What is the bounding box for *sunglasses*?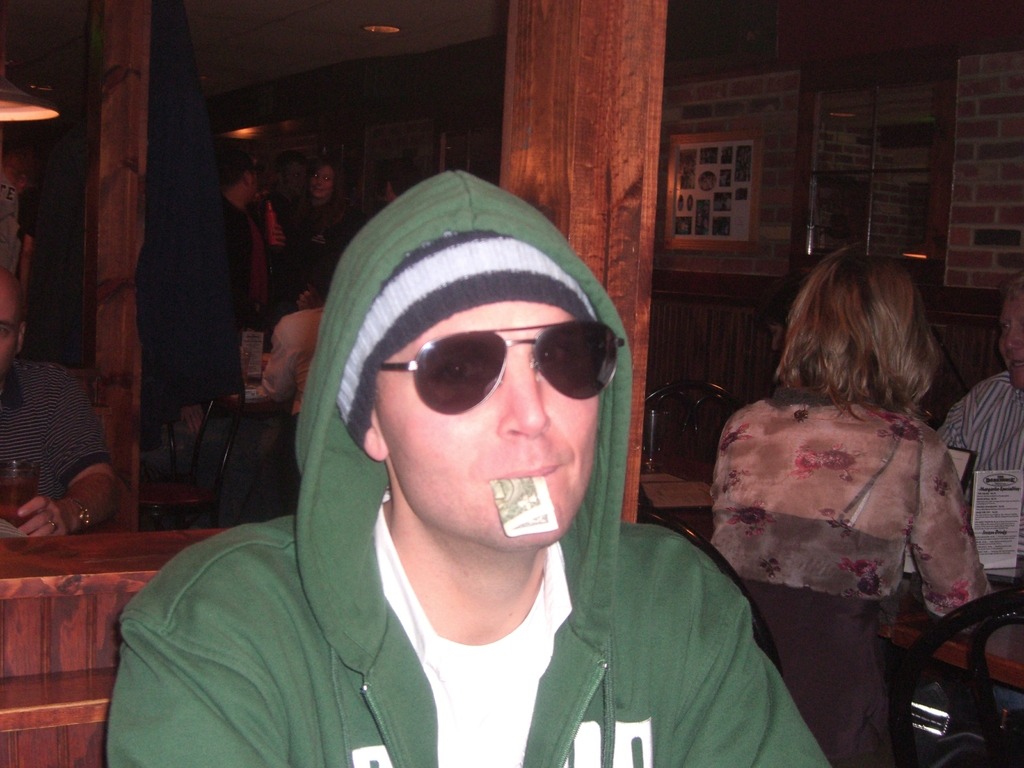
BBox(376, 321, 624, 414).
